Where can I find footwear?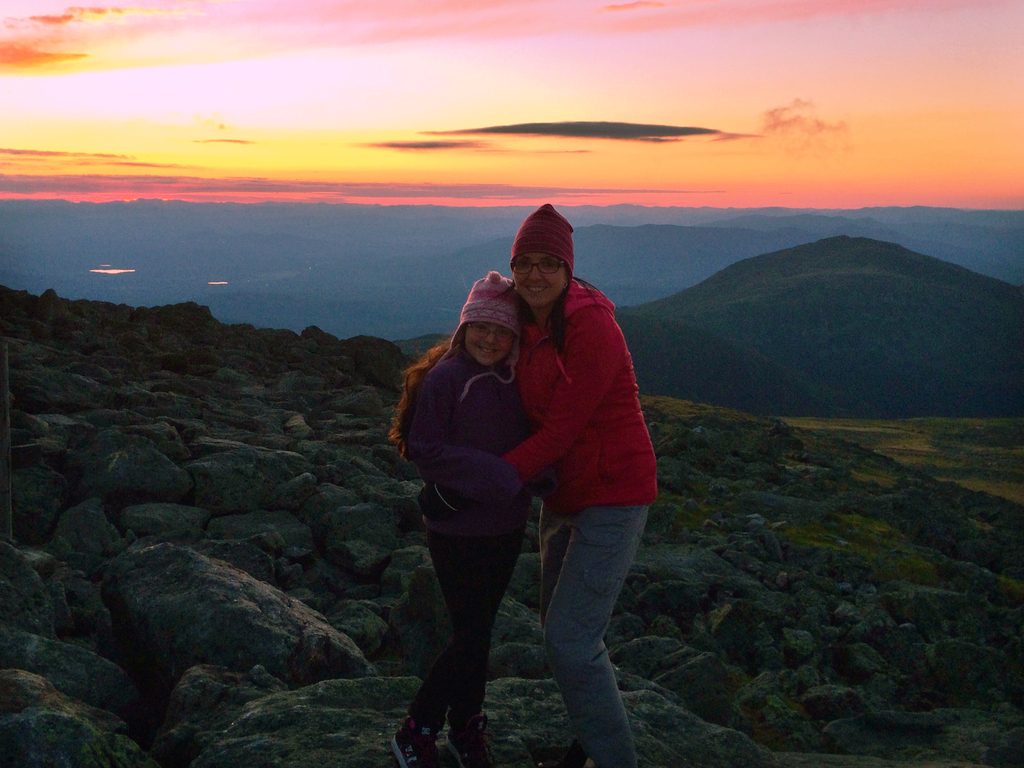
You can find it at [445,726,493,765].
